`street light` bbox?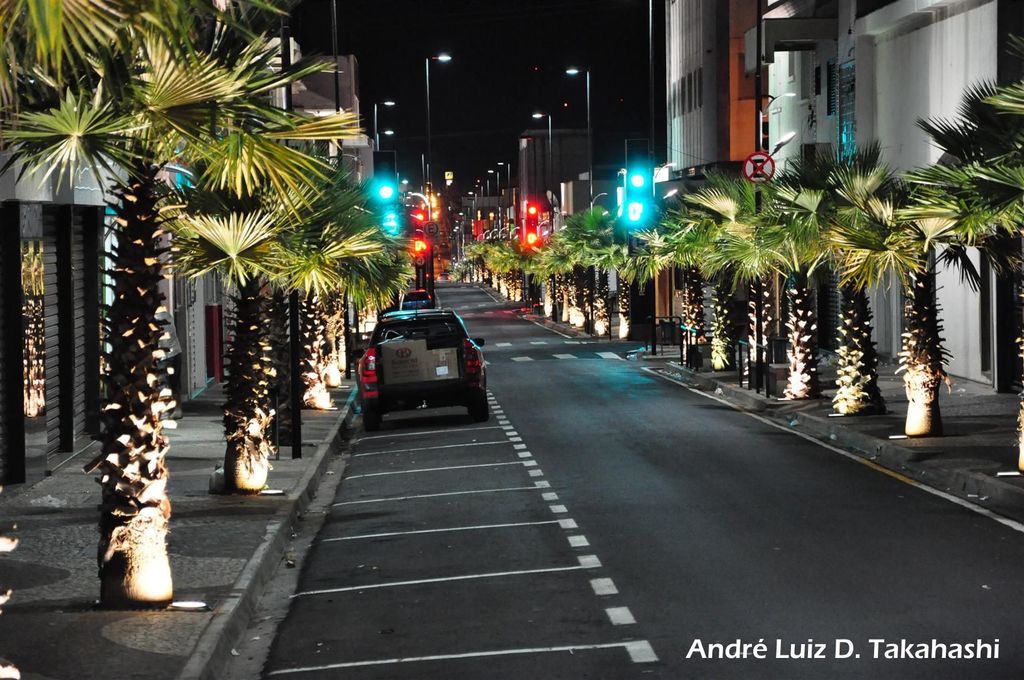
box=[588, 192, 610, 203]
